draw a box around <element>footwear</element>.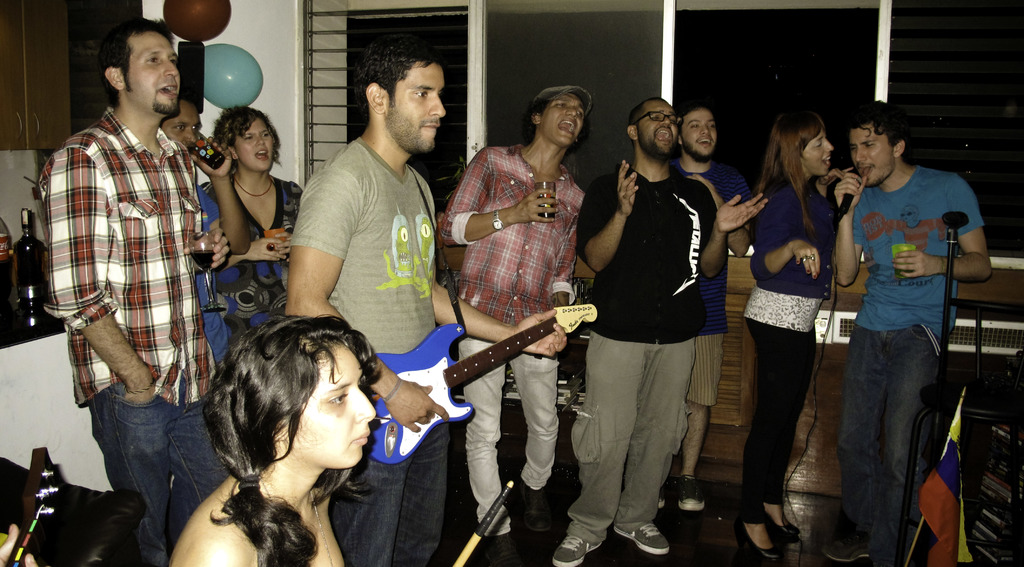
(x1=551, y1=537, x2=602, y2=566).
